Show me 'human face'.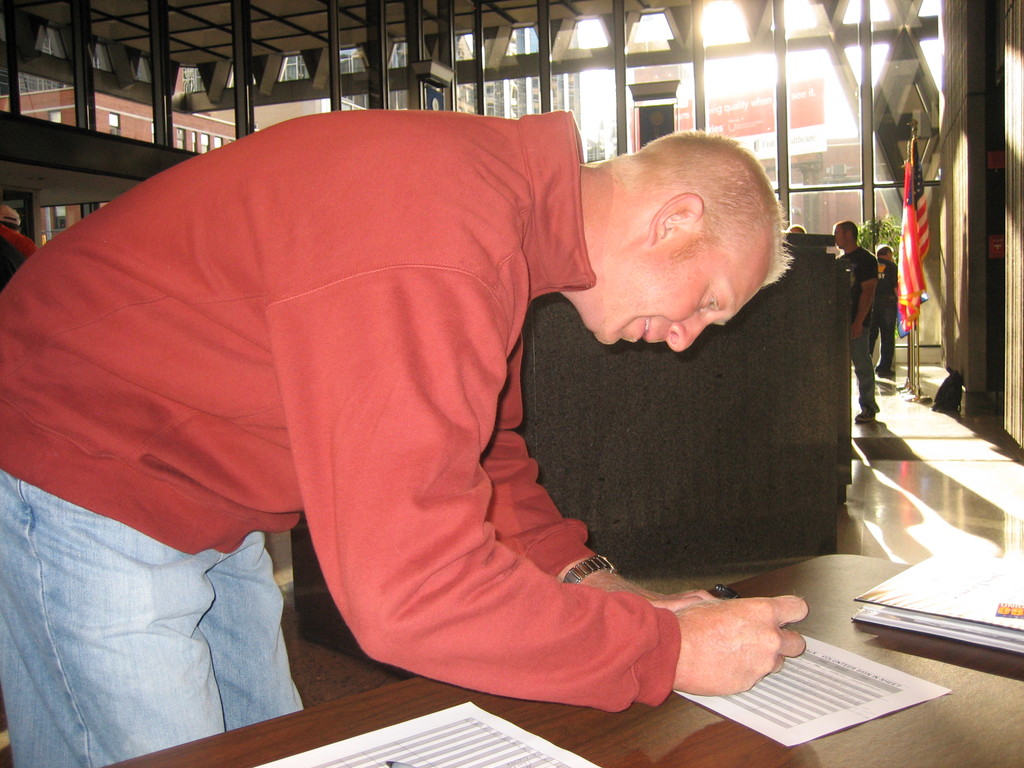
'human face' is here: region(836, 228, 845, 246).
